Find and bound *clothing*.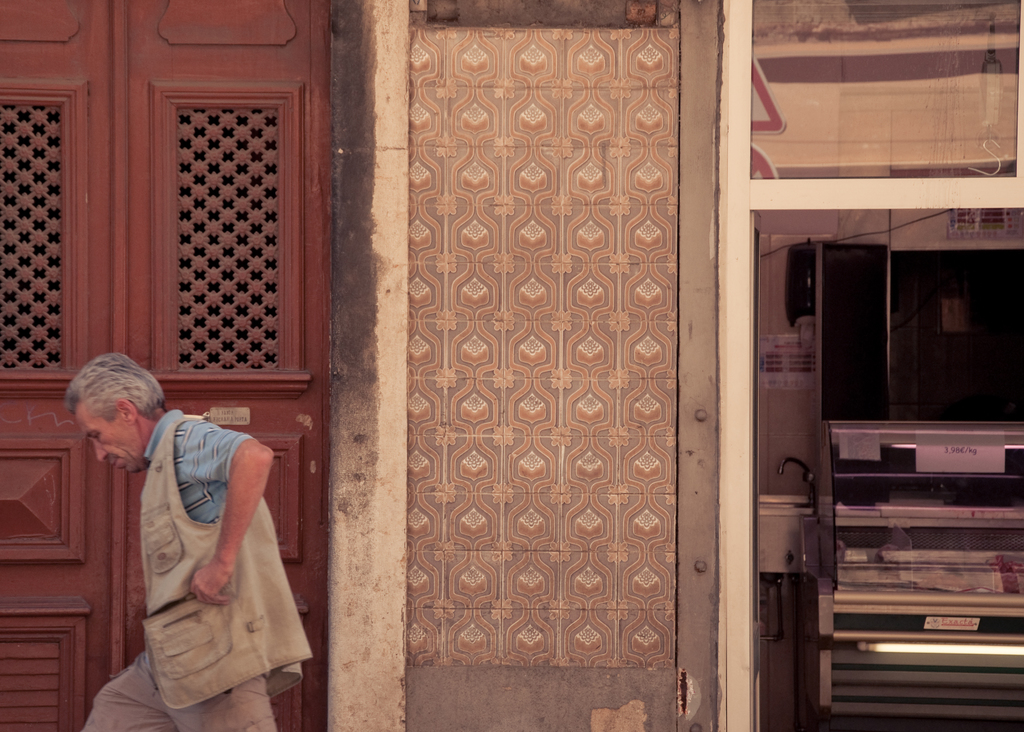
Bound: crop(91, 396, 292, 711).
